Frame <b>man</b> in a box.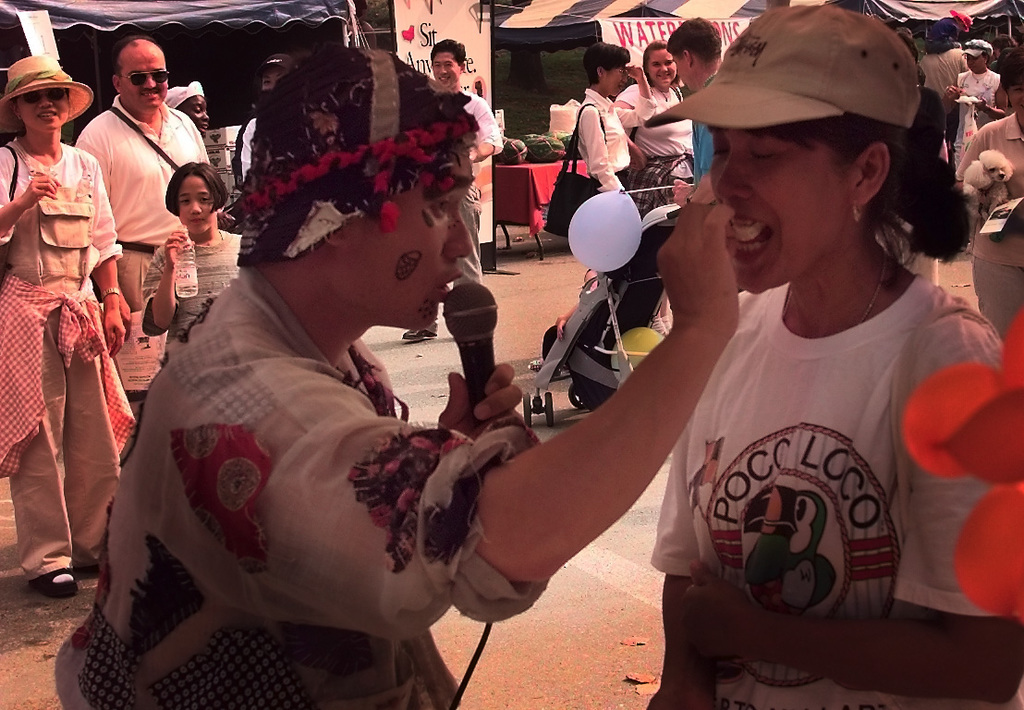
{"left": 668, "top": 14, "right": 722, "bottom": 202}.
